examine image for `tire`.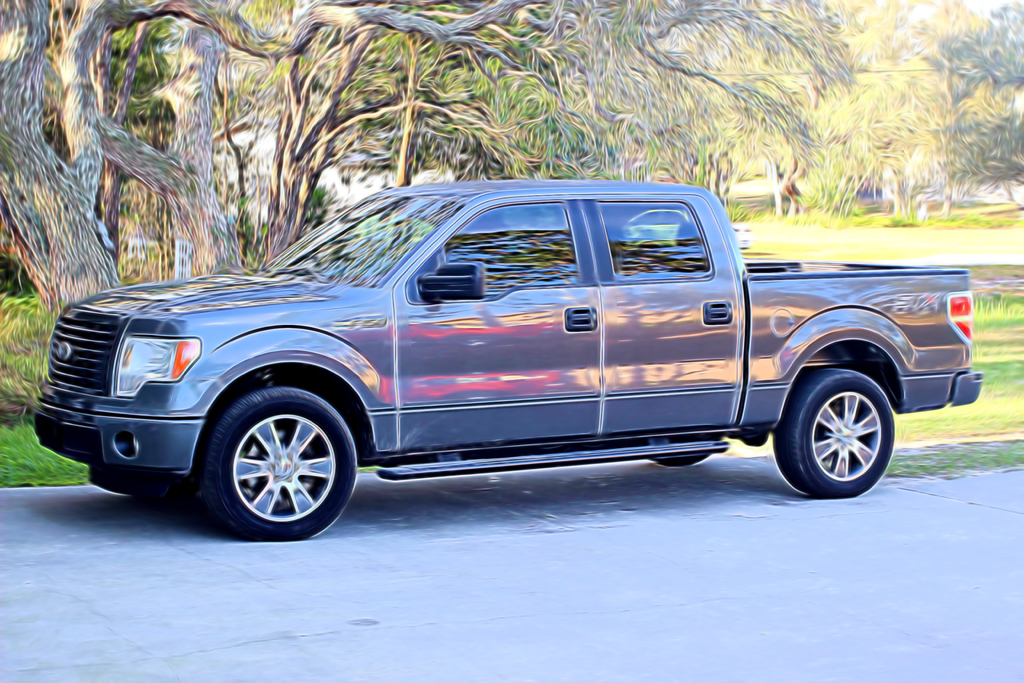
Examination result: pyautogui.locateOnScreen(651, 435, 724, 466).
